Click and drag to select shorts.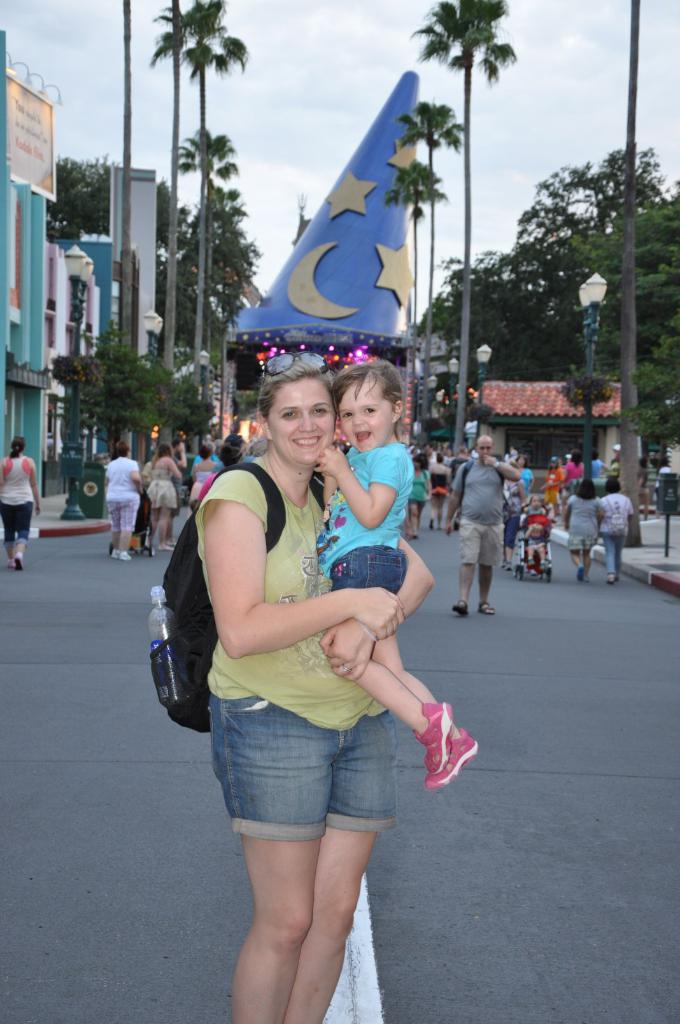
Selection: detection(210, 697, 400, 843).
